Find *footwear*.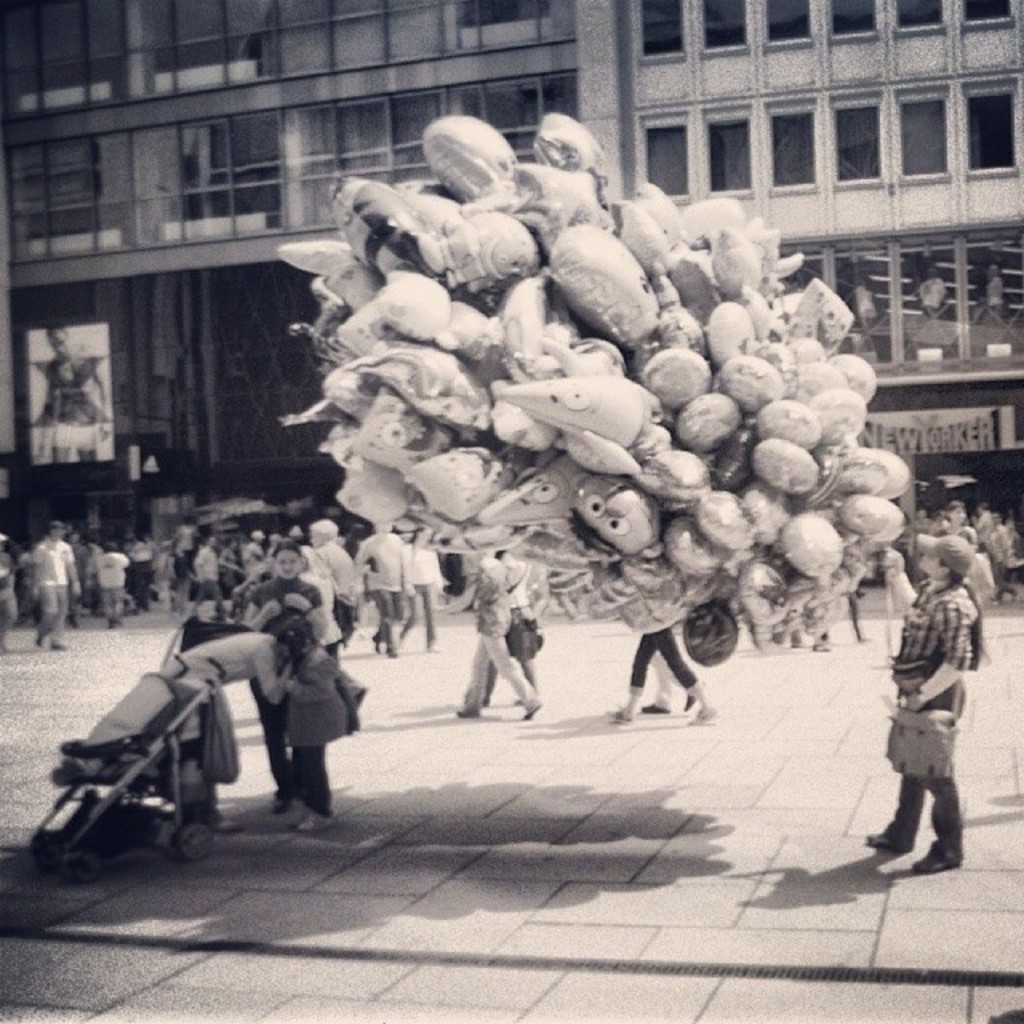
<box>677,685,704,706</box>.
